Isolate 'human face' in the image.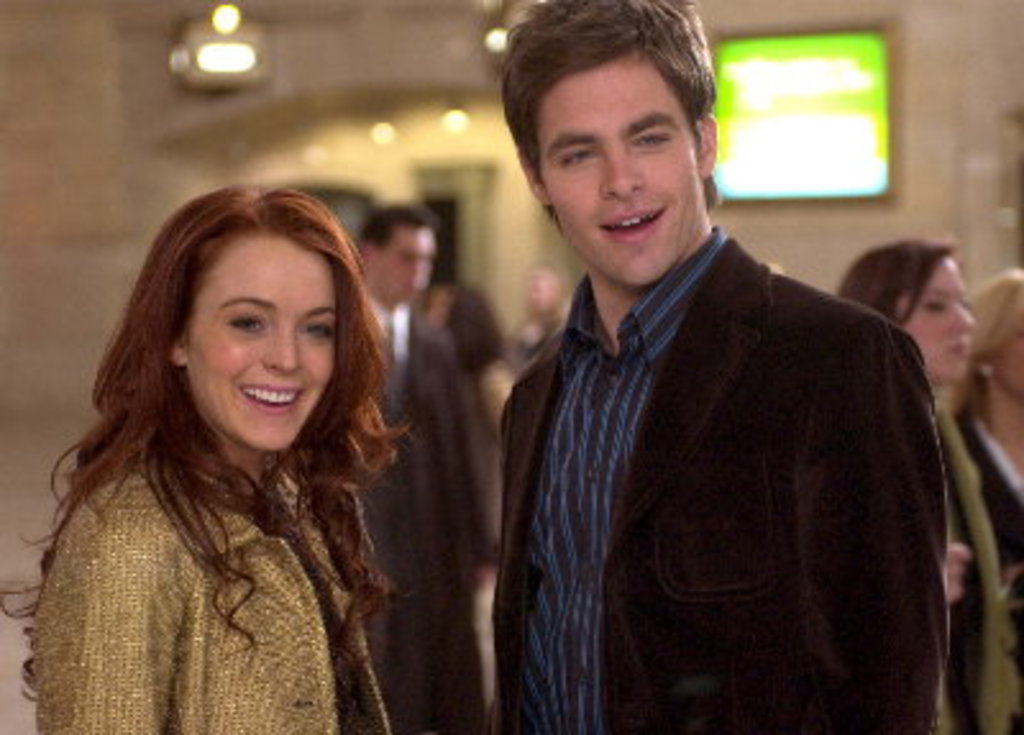
Isolated region: 901,261,973,384.
